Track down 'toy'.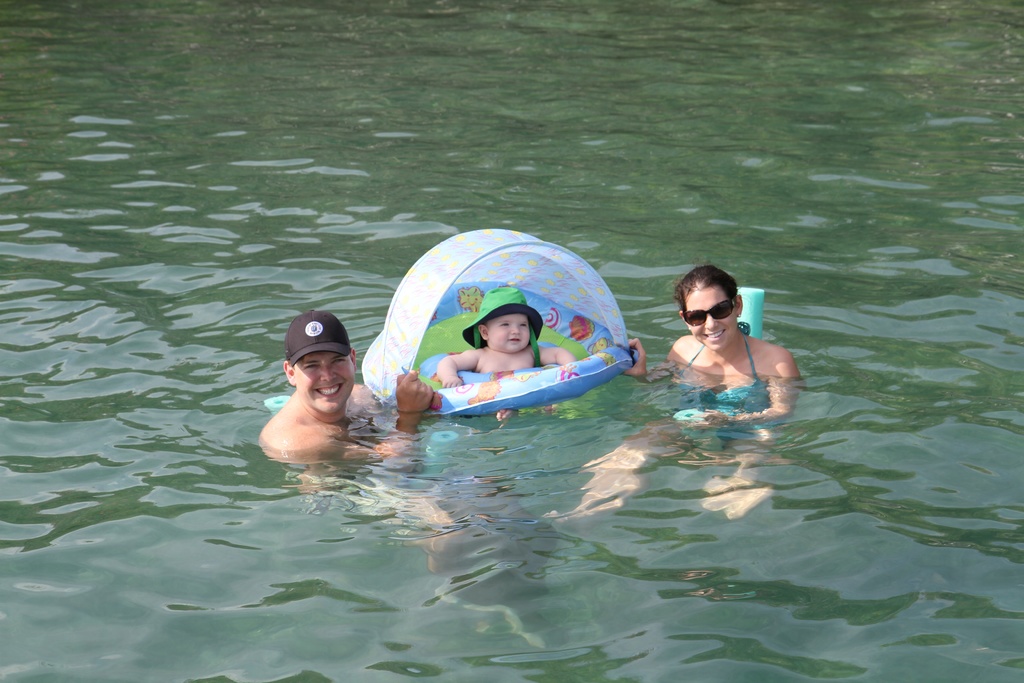
Tracked to box(431, 429, 458, 443).
